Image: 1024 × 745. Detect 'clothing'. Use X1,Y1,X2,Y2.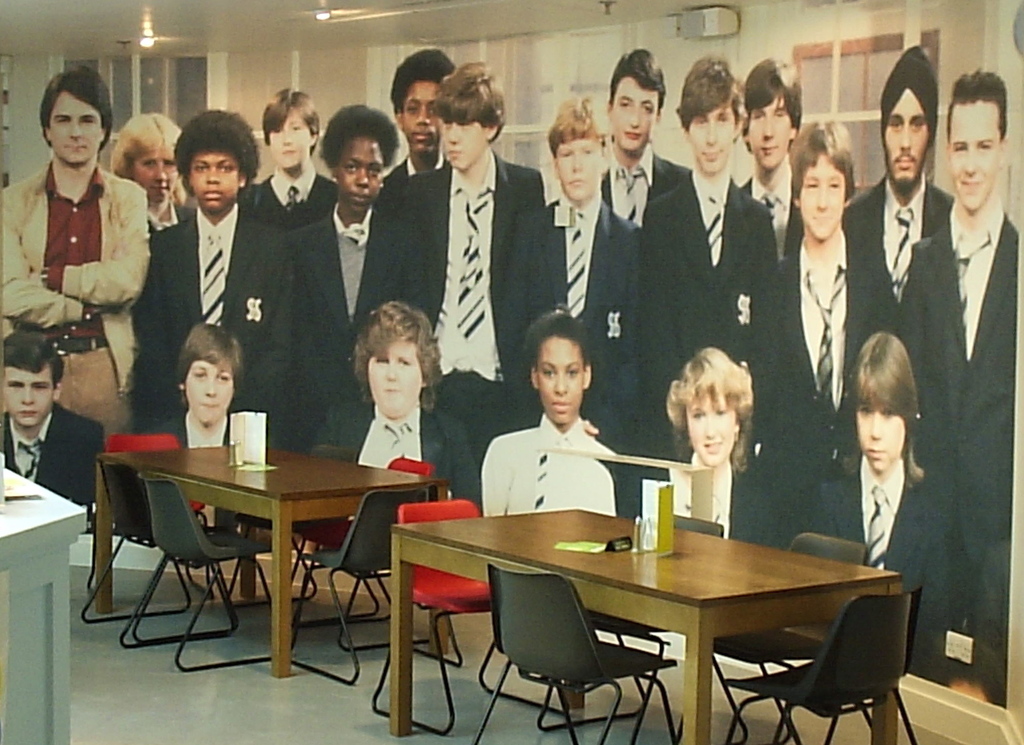
810,459,962,677.
